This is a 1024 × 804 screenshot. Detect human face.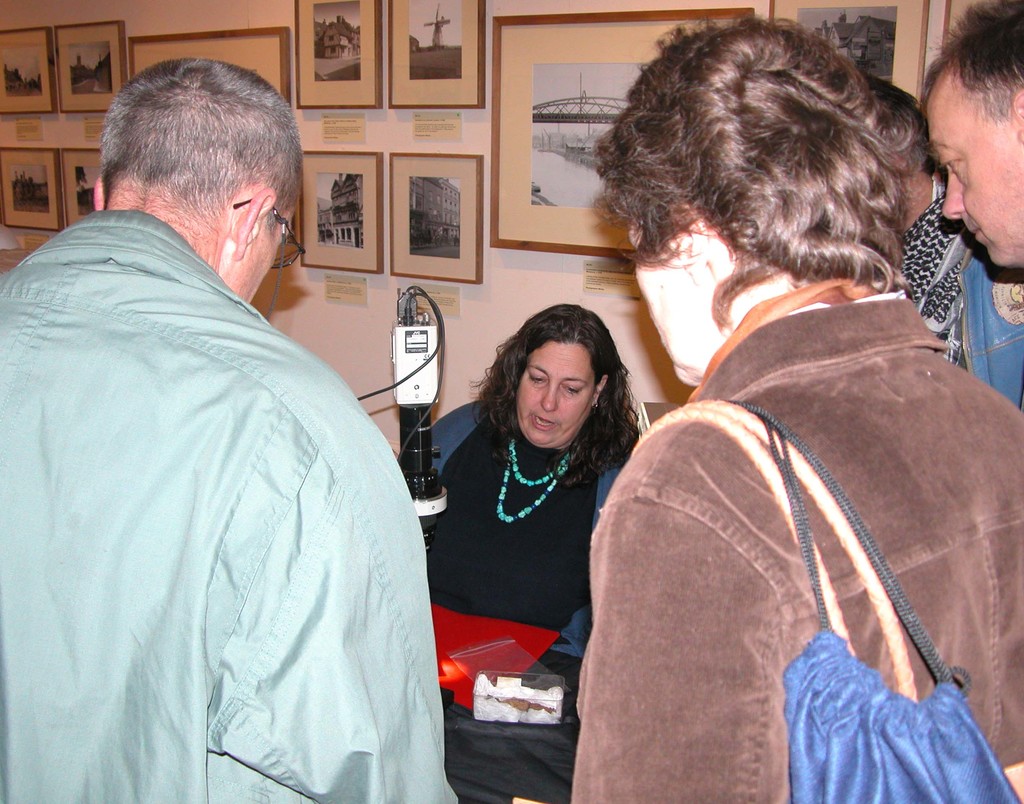
(518, 338, 596, 454).
